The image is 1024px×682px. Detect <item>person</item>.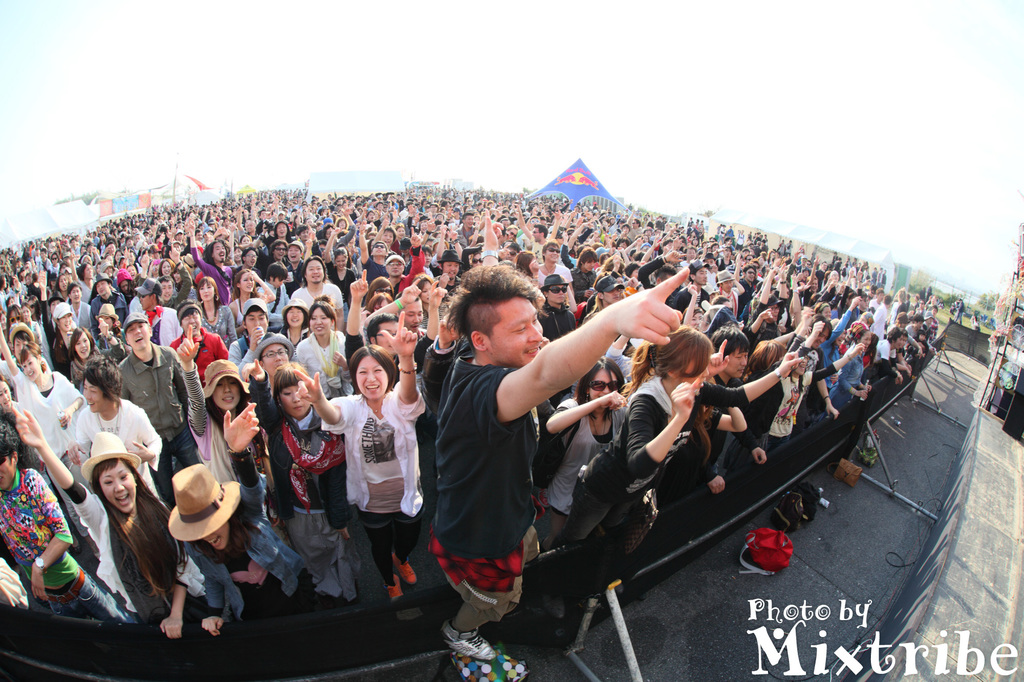
Detection: (left=9, top=401, right=173, bottom=623).
